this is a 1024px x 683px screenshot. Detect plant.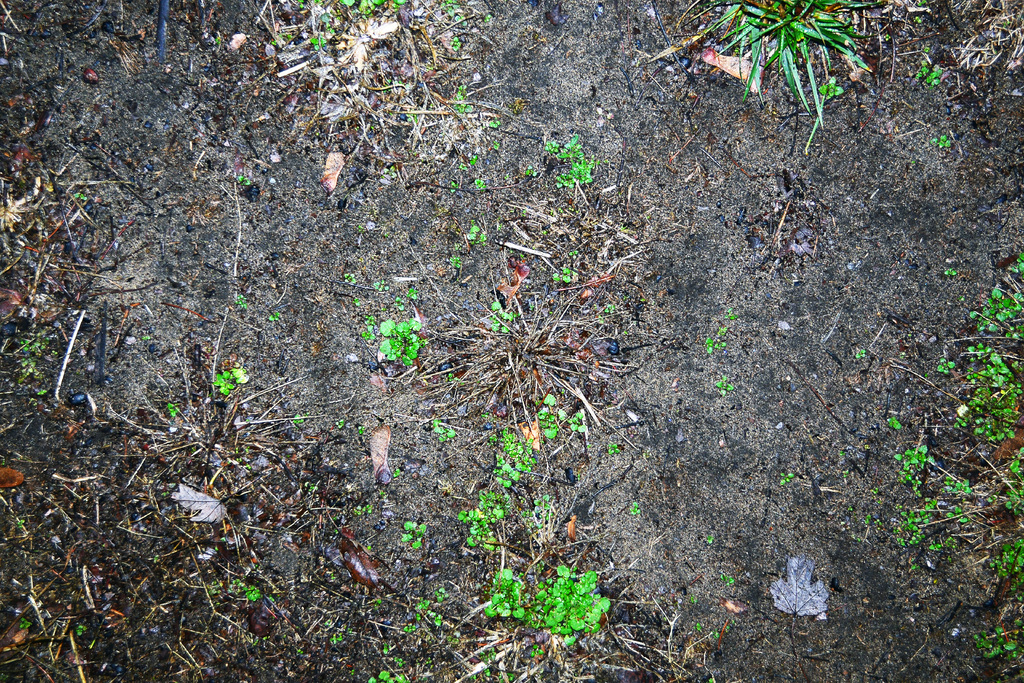
<region>930, 133, 951, 149</region>.
